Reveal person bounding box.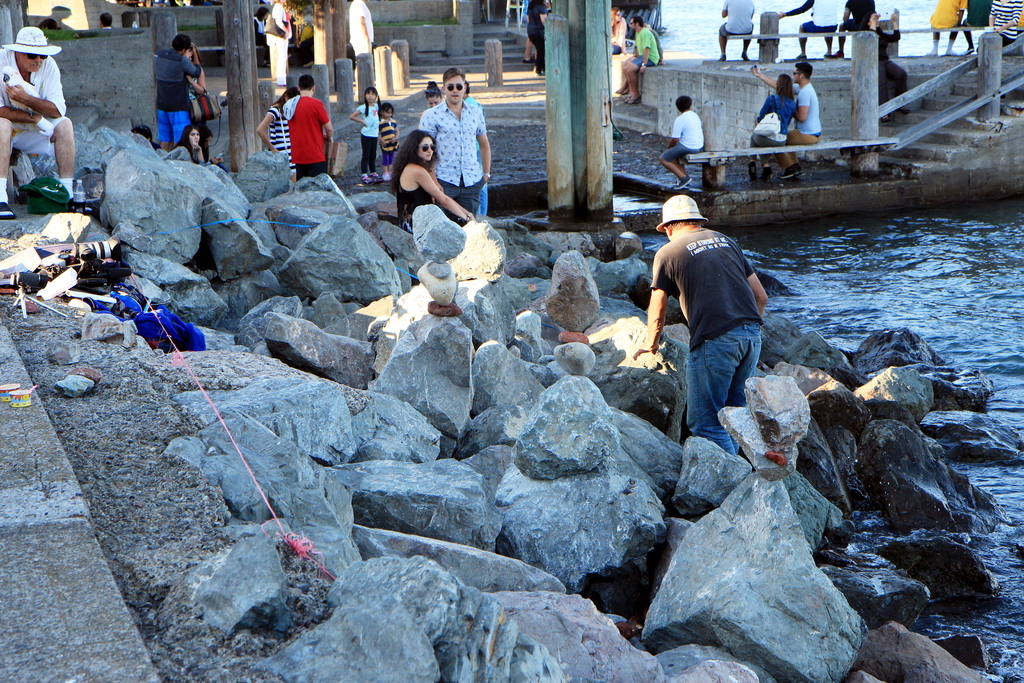
Revealed: box(257, 88, 300, 181).
